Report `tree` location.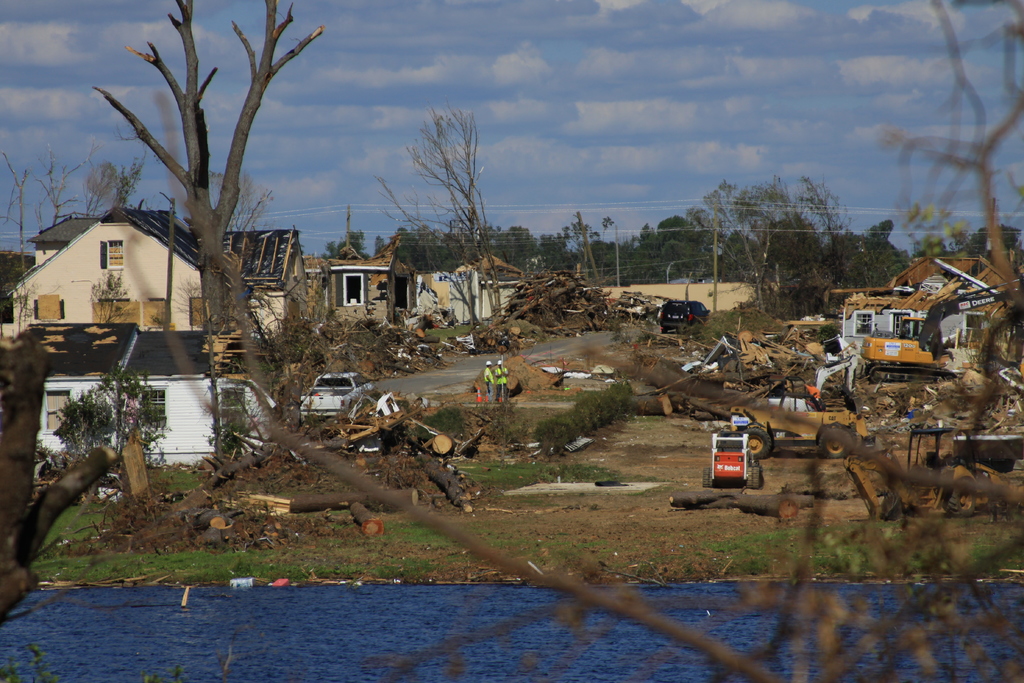
Report: <box>326,238,366,261</box>.
